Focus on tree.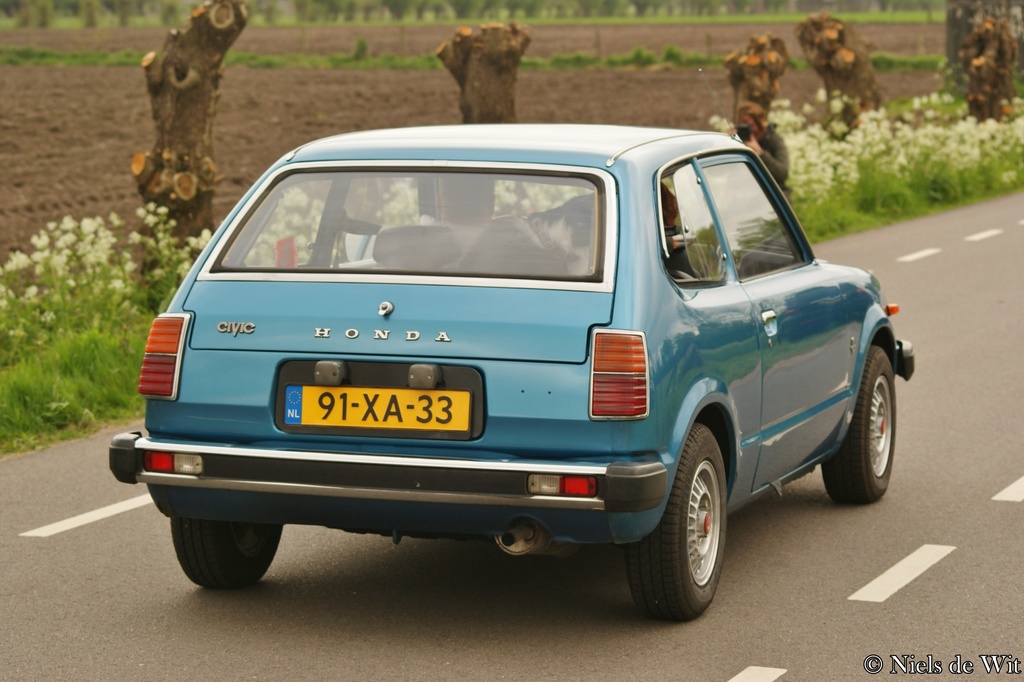
Focused at bbox=(435, 22, 530, 131).
